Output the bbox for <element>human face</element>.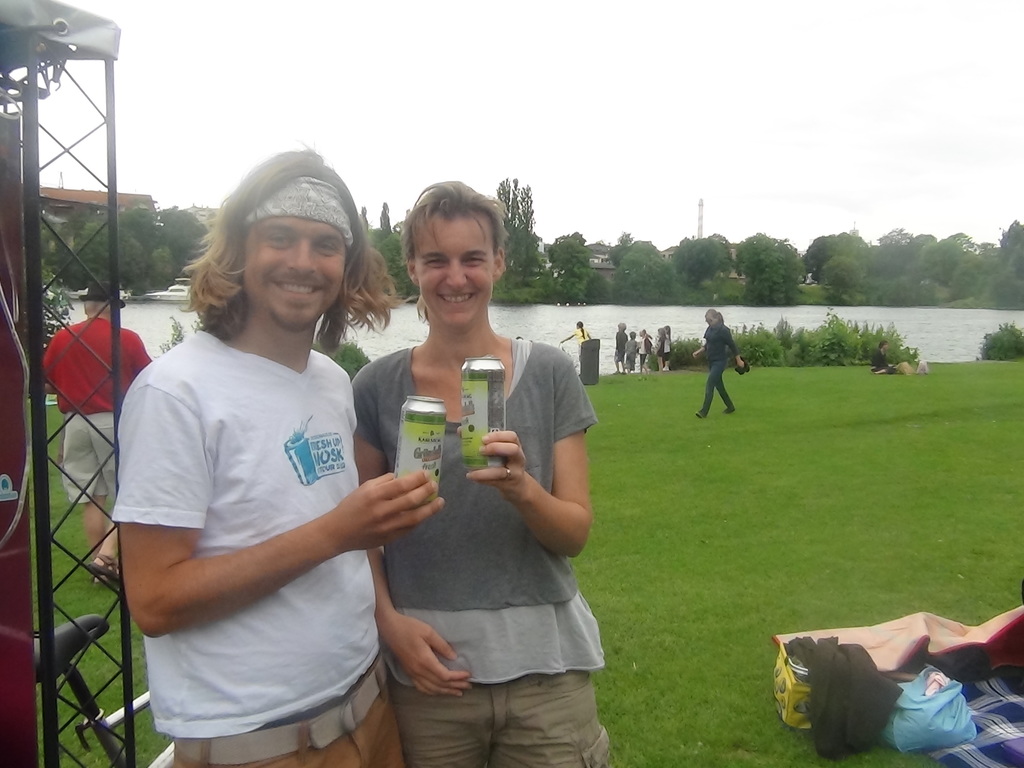
(417, 220, 490, 321).
